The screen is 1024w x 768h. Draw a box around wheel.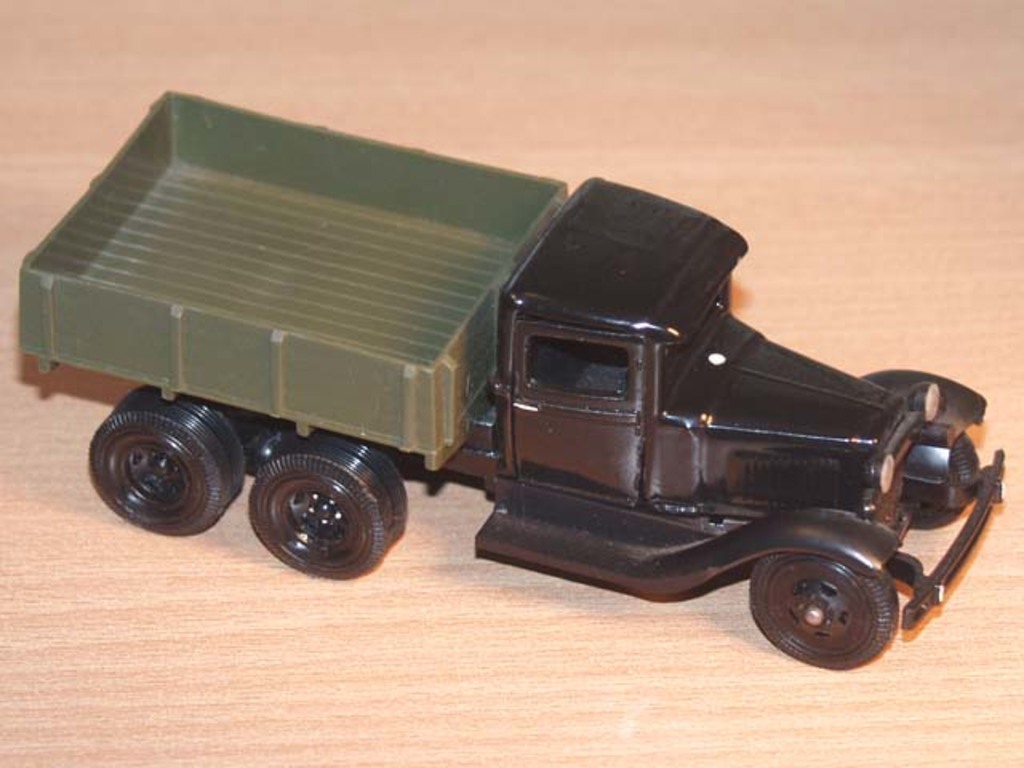
245 440 413 576.
